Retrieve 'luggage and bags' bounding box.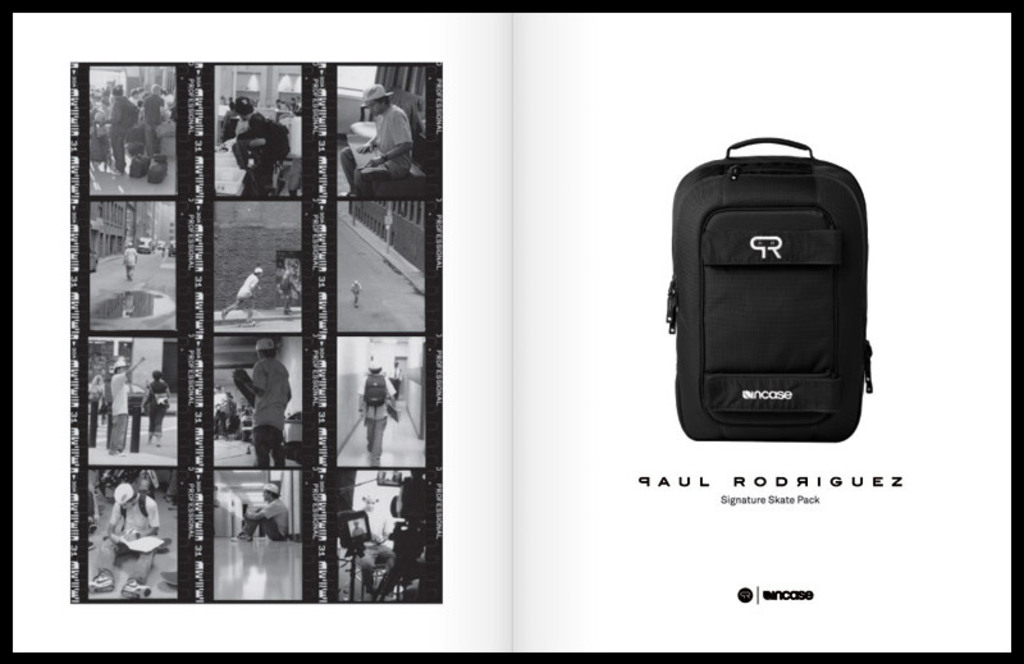
Bounding box: box(364, 372, 390, 407).
